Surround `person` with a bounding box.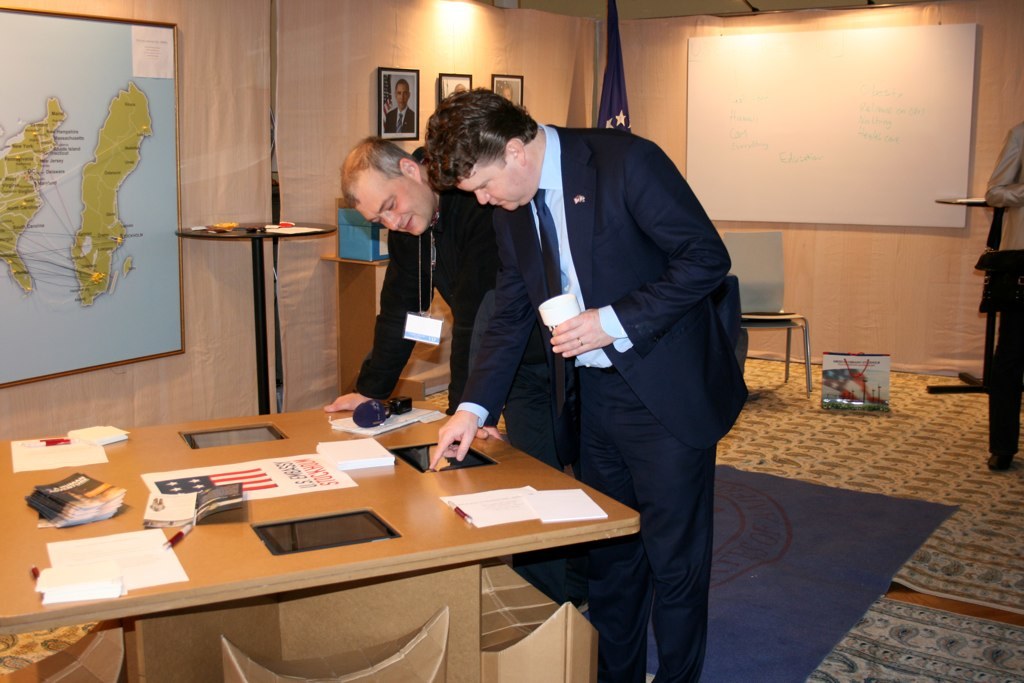
box(458, 47, 738, 666).
